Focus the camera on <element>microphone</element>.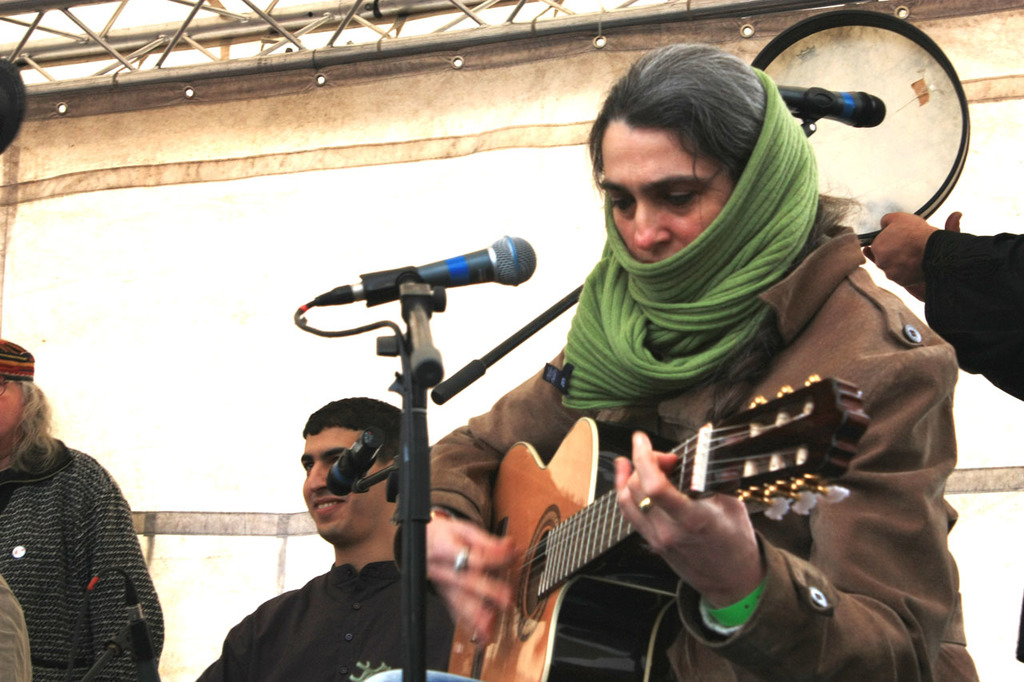
Focus region: 326,426,387,499.
